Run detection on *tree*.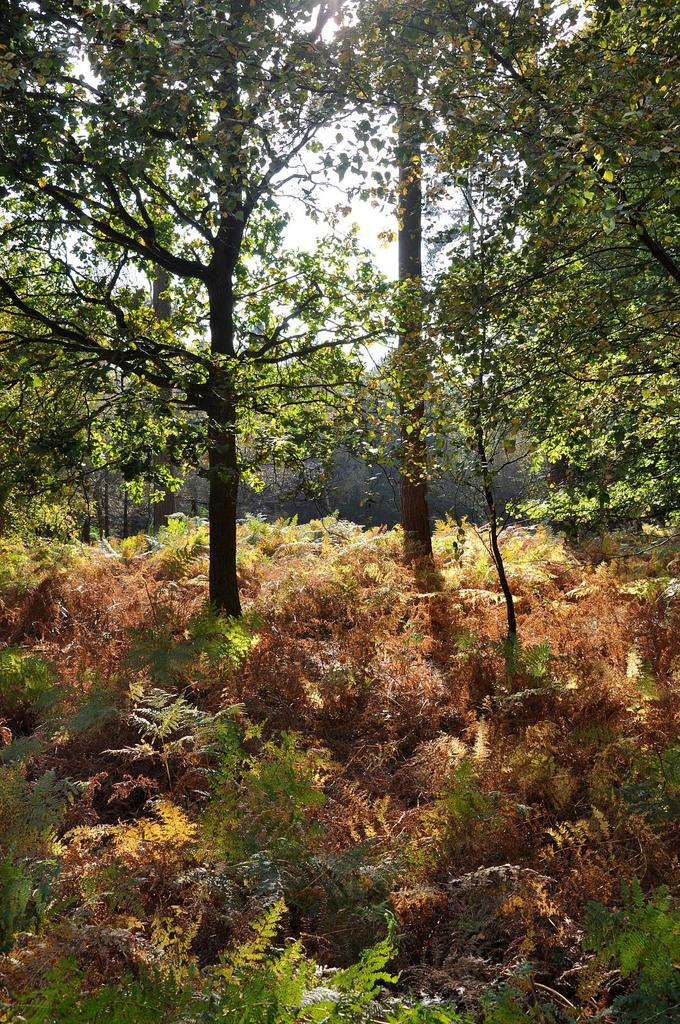
Result: [333,365,510,535].
